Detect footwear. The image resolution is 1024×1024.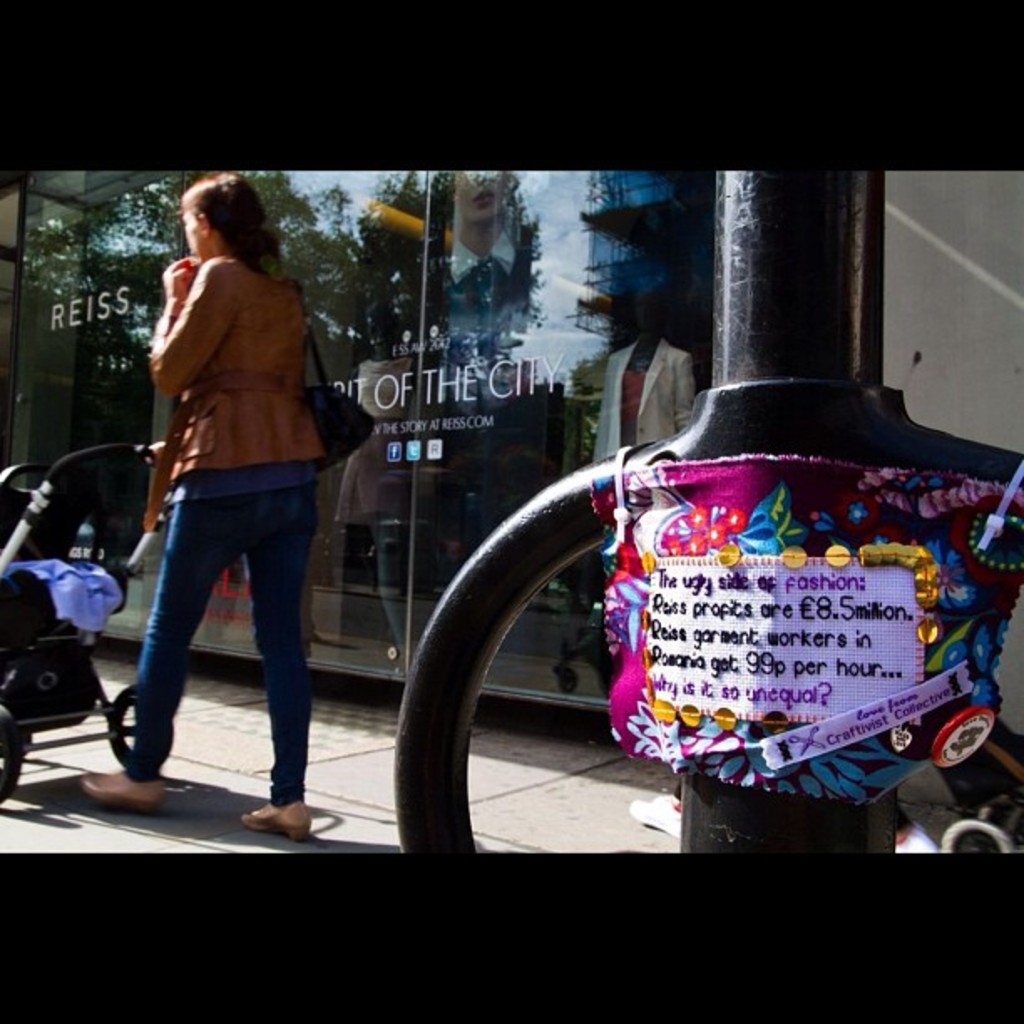
{"x1": 236, "y1": 805, "x2": 311, "y2": 847}.
